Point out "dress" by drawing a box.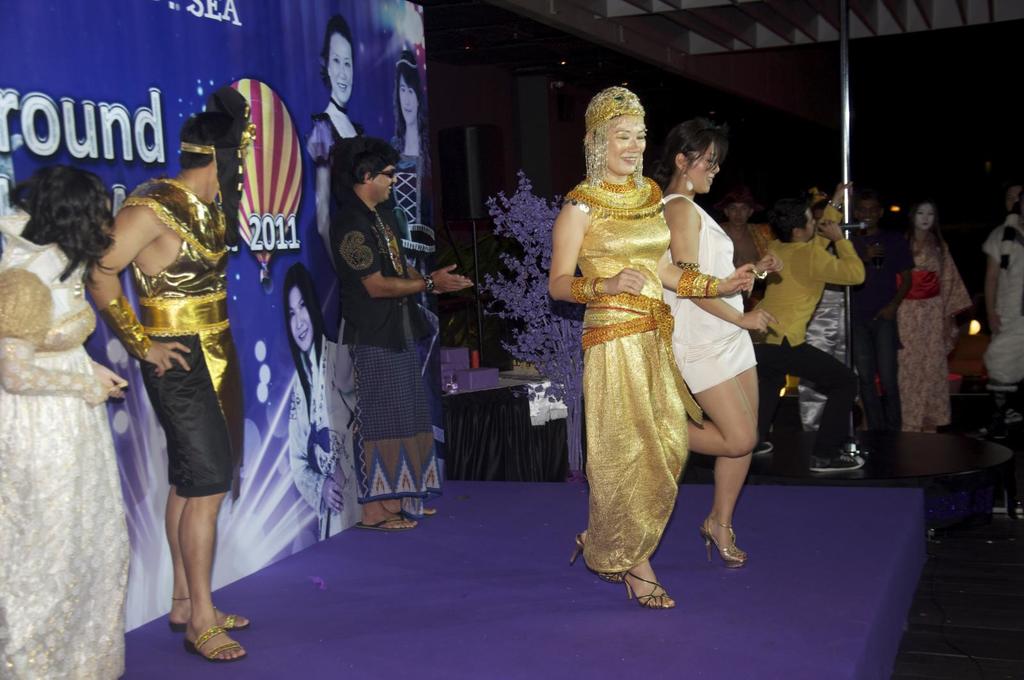
bbox(0, 211, 135, 679).
